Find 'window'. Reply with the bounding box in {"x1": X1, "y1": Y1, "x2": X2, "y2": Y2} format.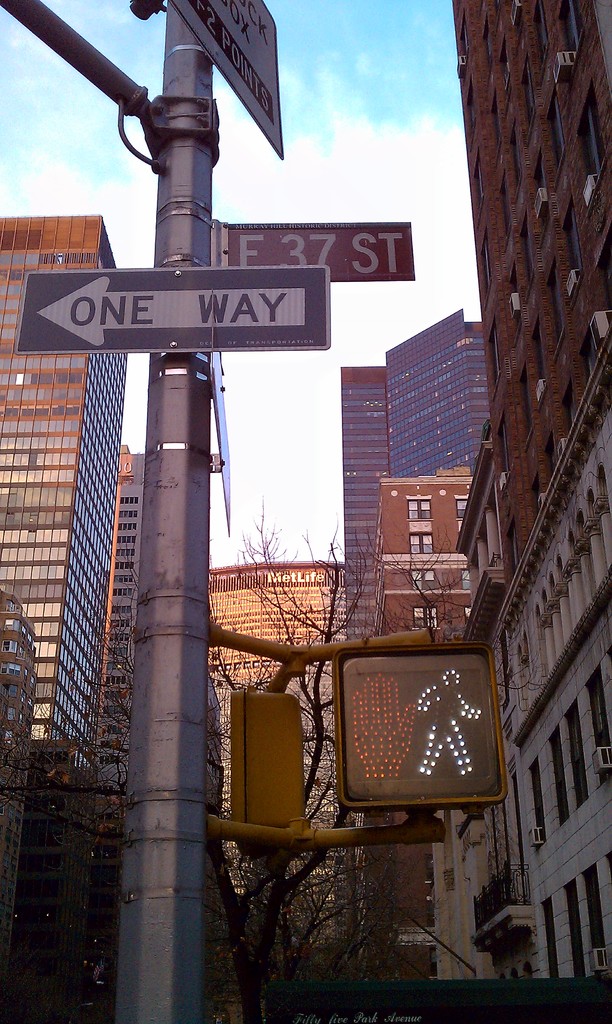
{"x1": 407, "y1": 488, "x2": 428, "y2": 521}.
